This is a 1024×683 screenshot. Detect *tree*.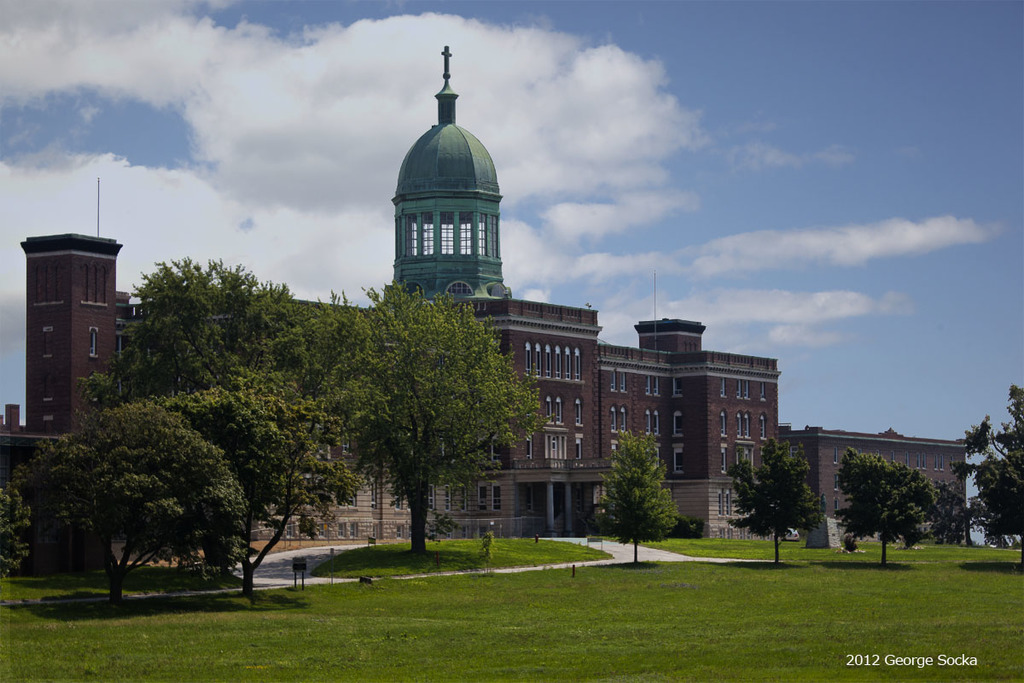
[722, 438, 829, 567].
